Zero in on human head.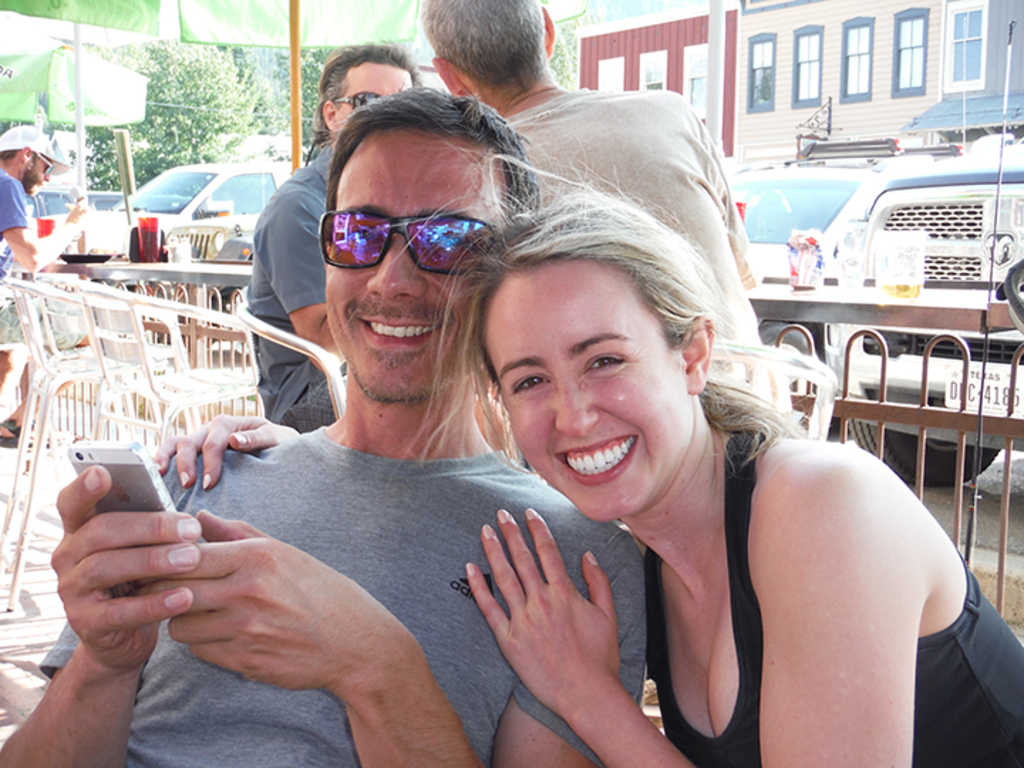
Zeroed in: 414/0/553/87.
